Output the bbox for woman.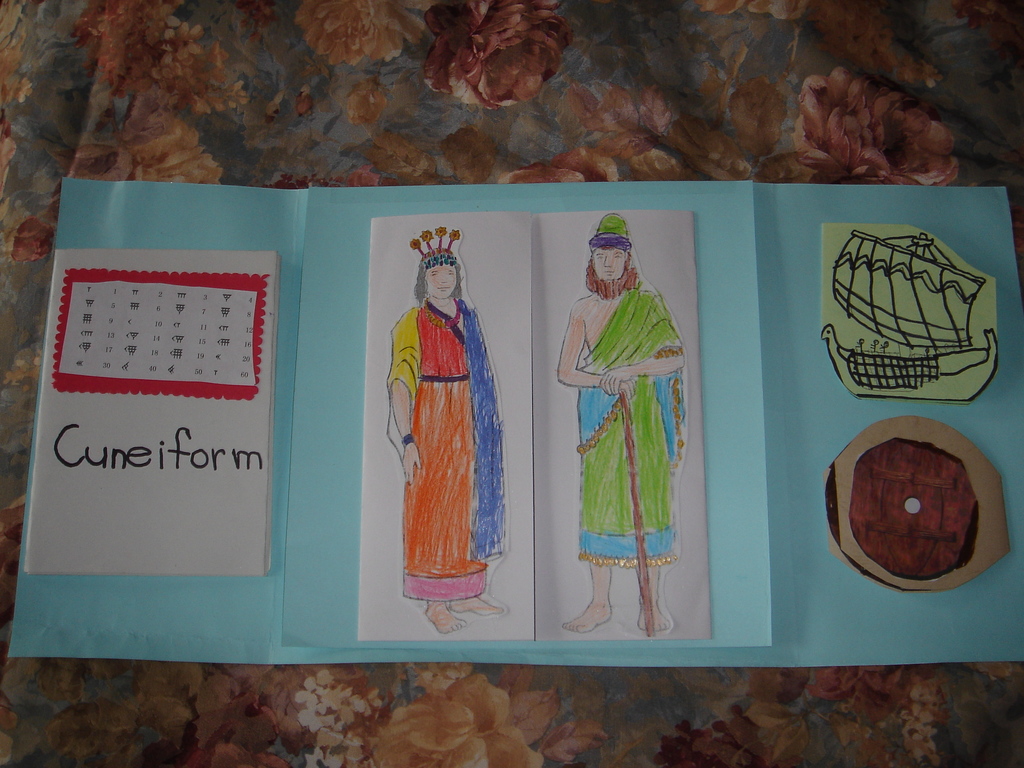
pyautogui.locateOnScreen(397, 219, 506, 588).
